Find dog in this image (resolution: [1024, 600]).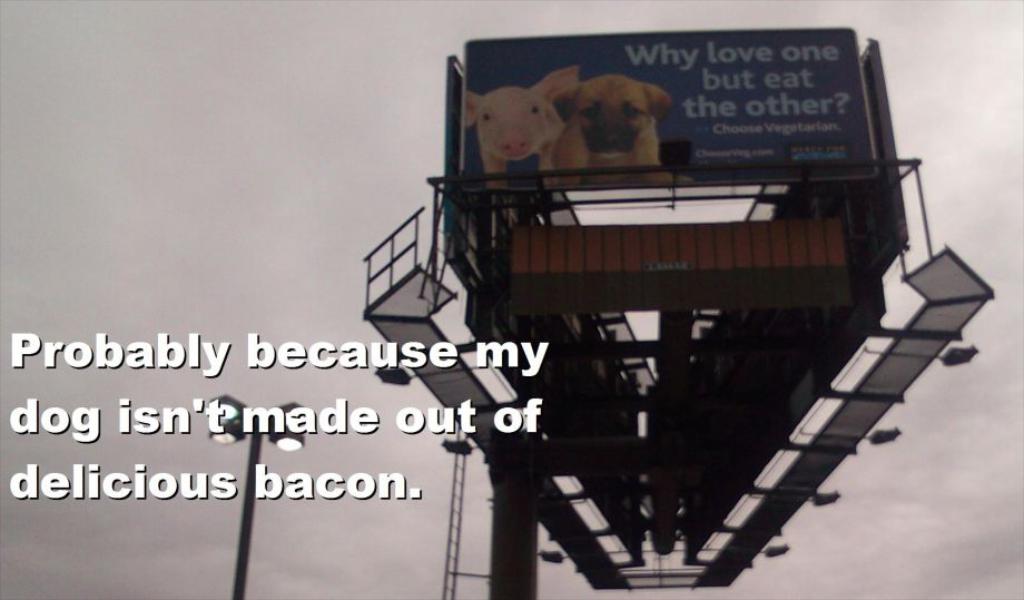
(557,77,688,187).
